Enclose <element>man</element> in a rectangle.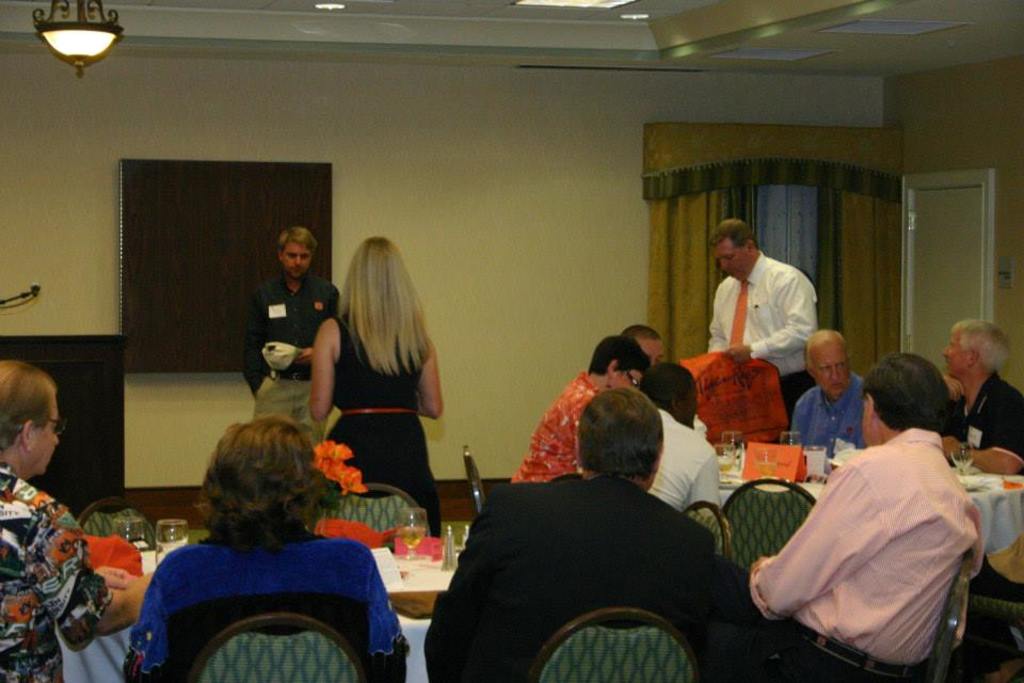
x1=620, y1=323, x2=661, y2=370.
